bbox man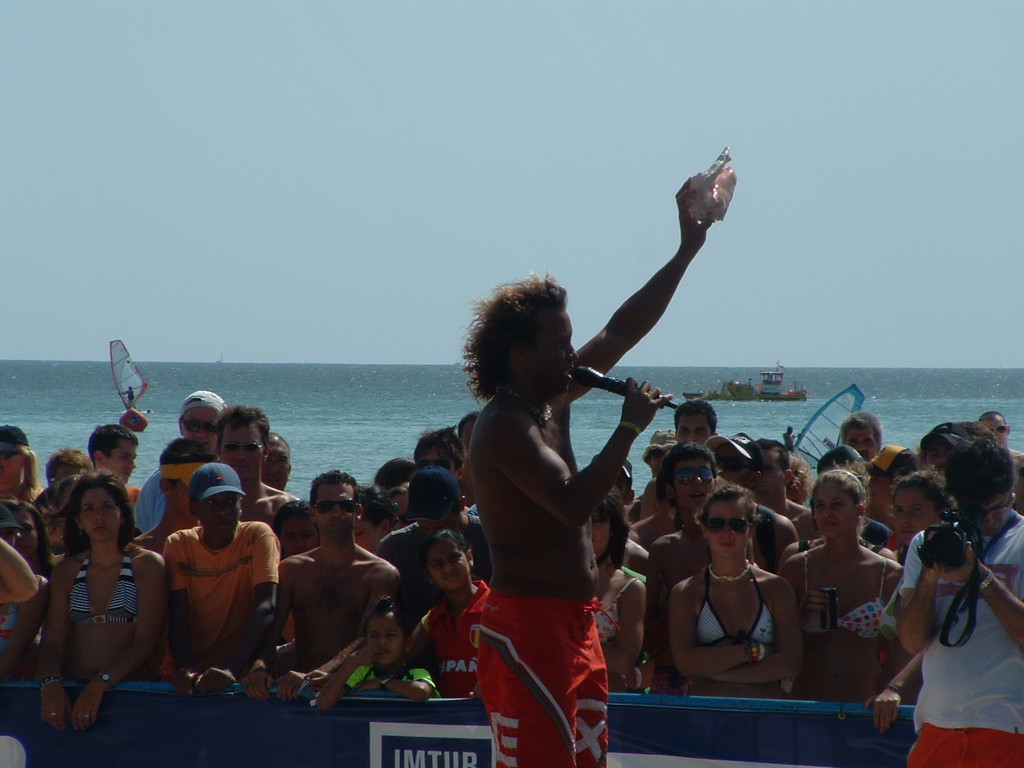
72 415 161 542
